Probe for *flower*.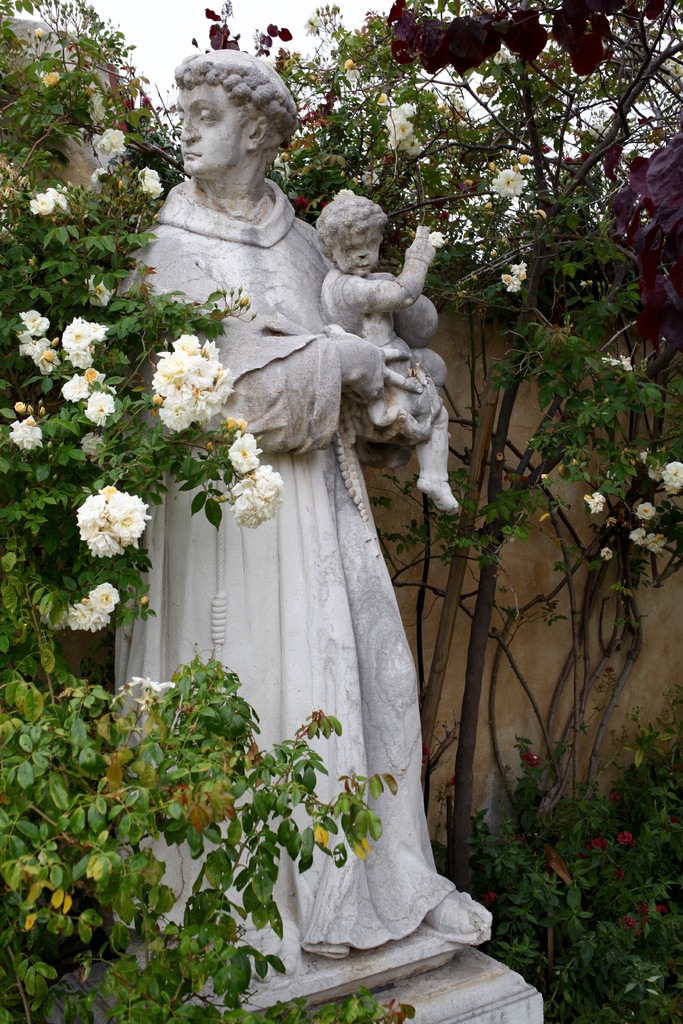
Probe result: bbox=(128, 676, 187, 696).
